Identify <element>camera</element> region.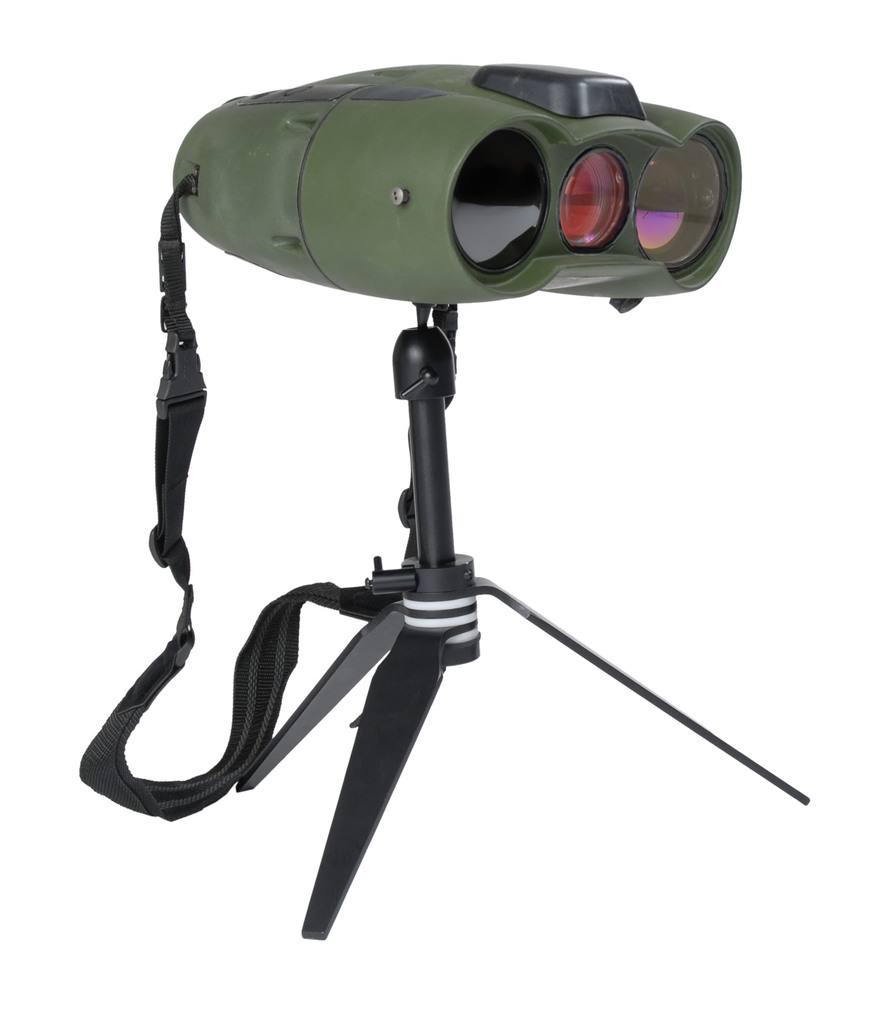
Region: 163, 52, 742, 339.
